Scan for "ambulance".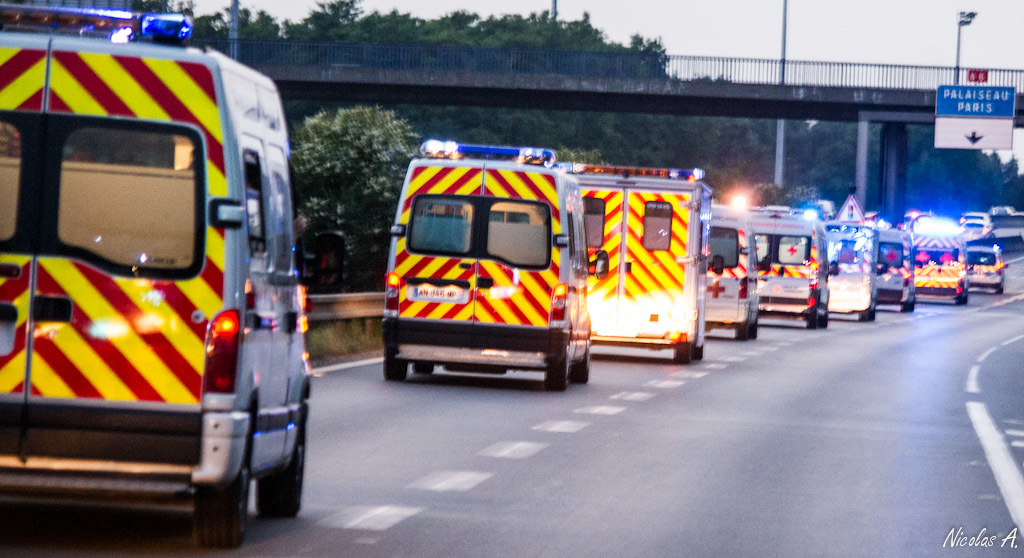
Scan result: BBox(557, 163, 735, 365).
